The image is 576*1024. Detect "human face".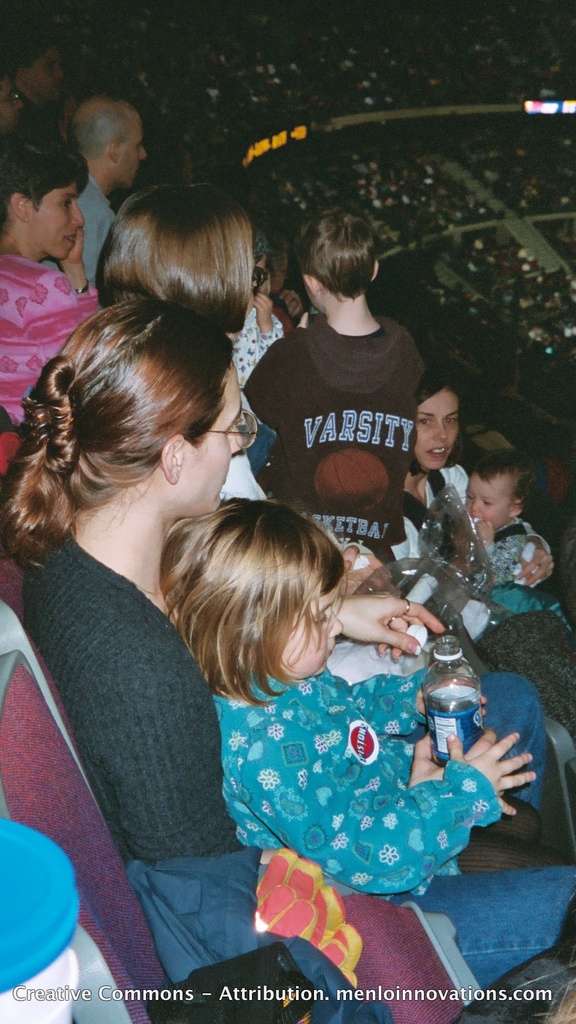
Detection: (x1=416, y1=388, x2=461, y2=472).
